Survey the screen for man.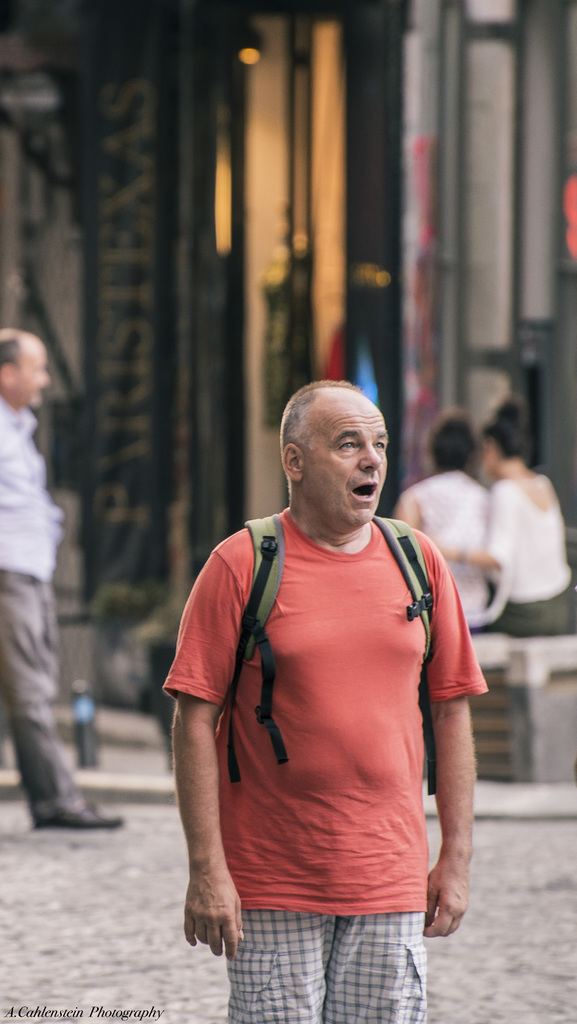
Survey found: [x1=168, y1=348, x2=483, y2=1020].
